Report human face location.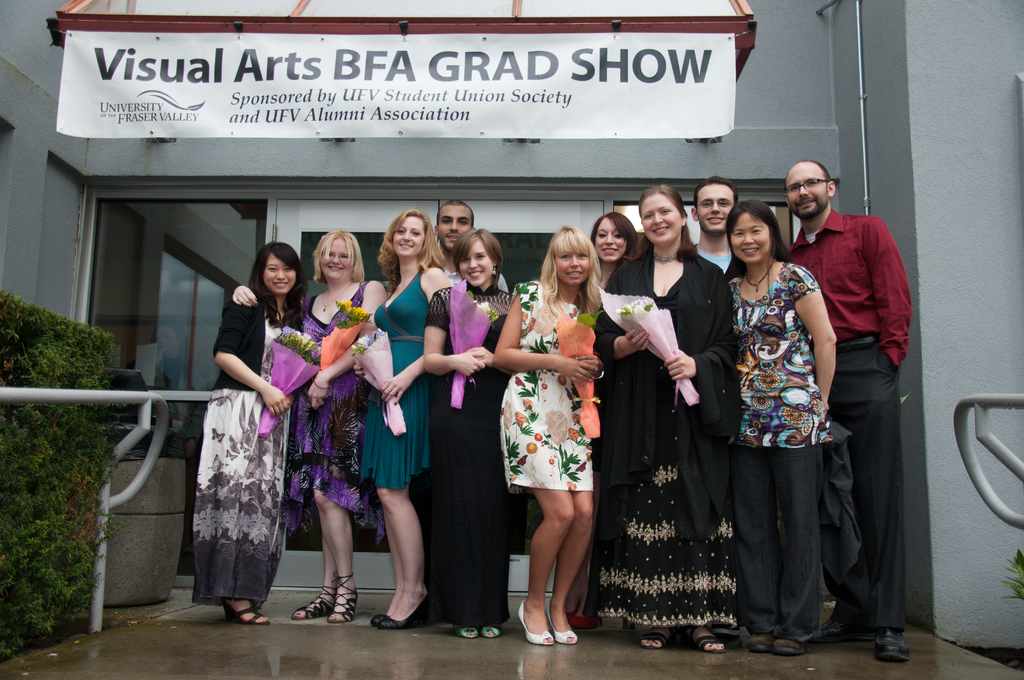
Report: <box>456,242,493,288</box>.
